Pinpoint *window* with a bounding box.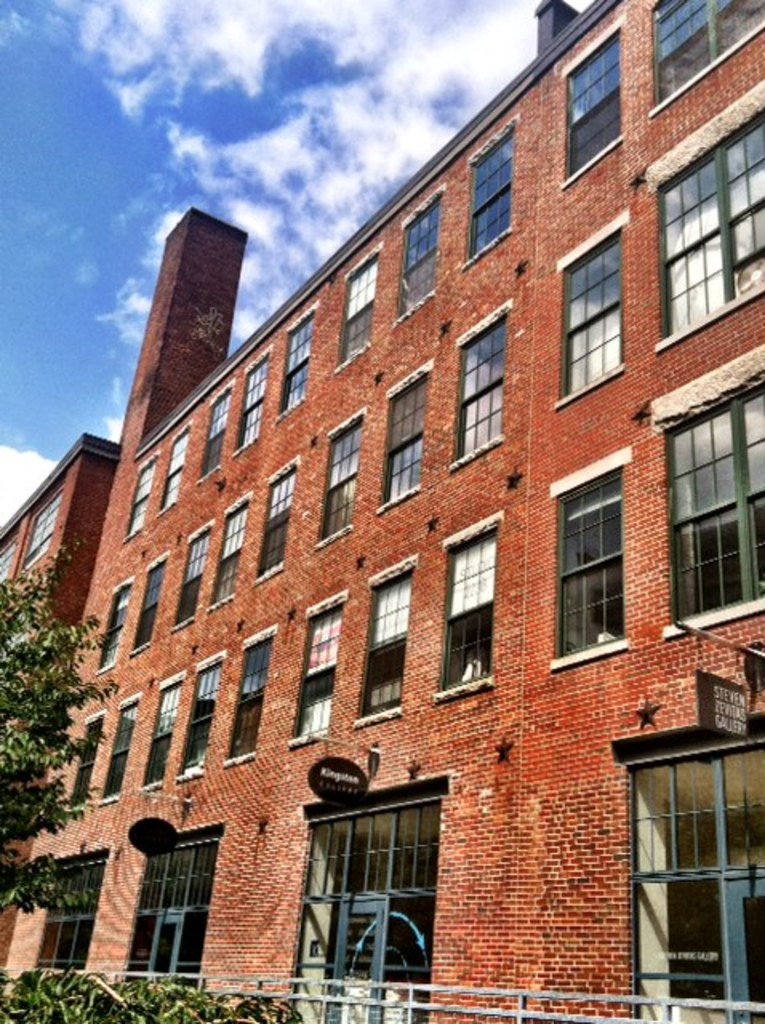
[346,552,419,726].
